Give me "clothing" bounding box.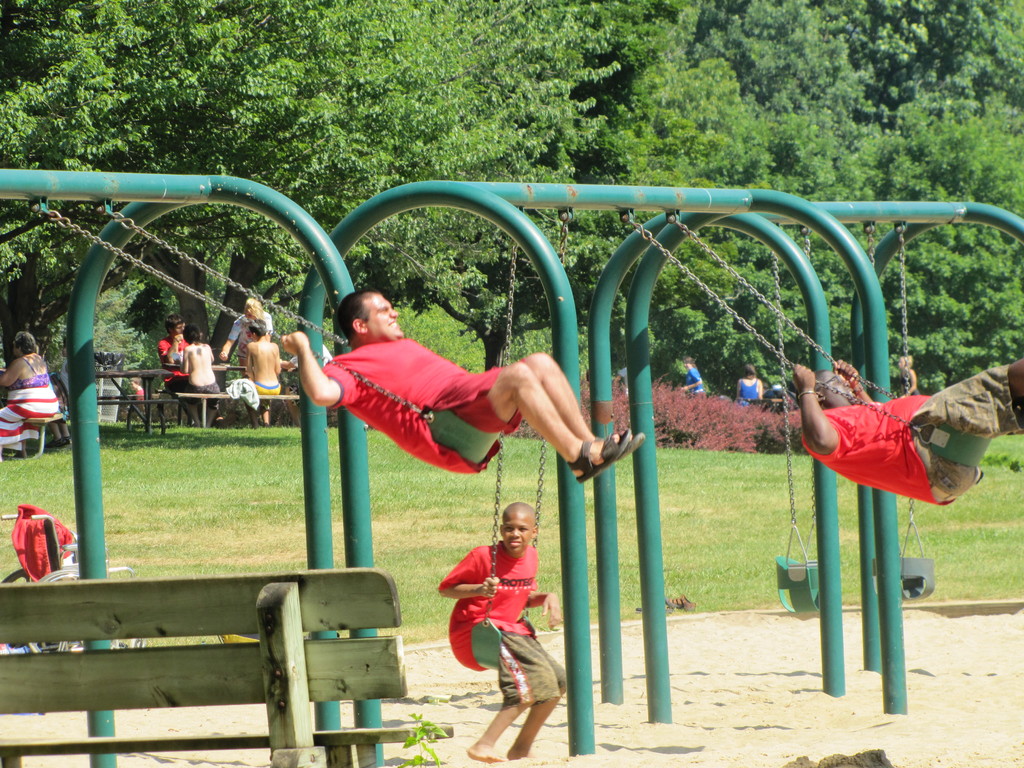
bbox=(136, 389, 150, 416).
